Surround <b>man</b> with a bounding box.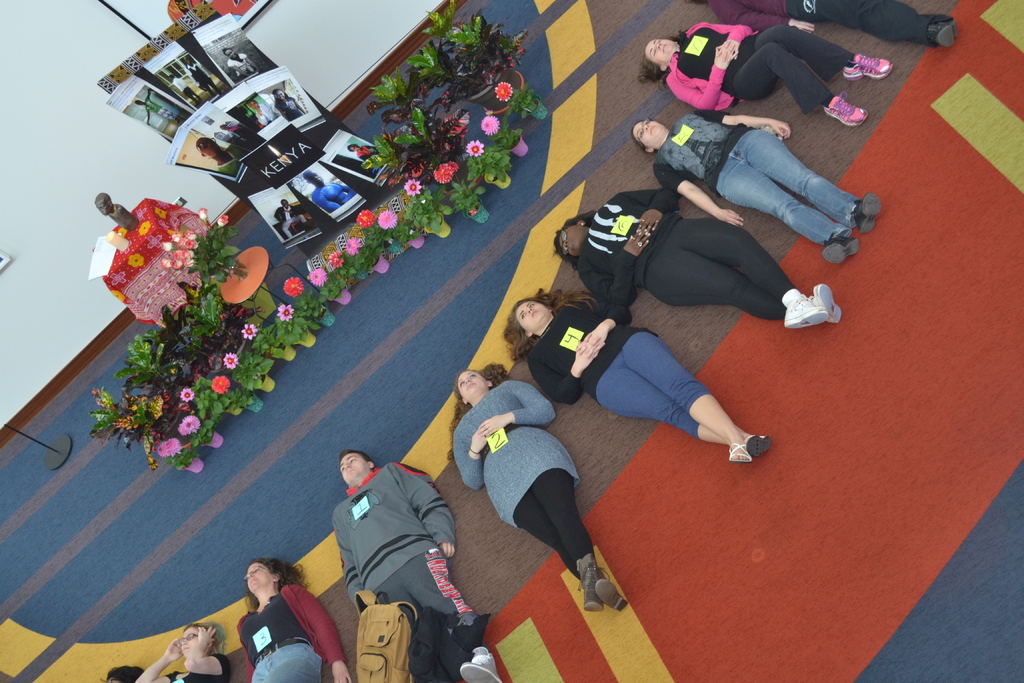
box(305, 165, 356, 217).
